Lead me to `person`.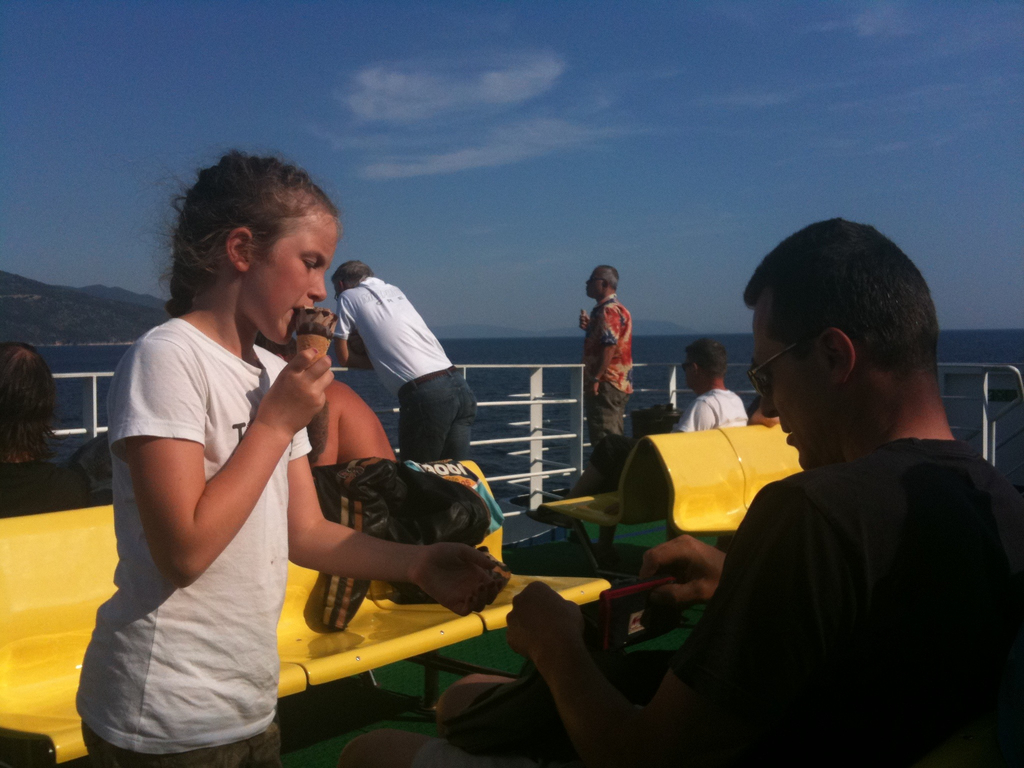
Lead to 580:269:628:484.
